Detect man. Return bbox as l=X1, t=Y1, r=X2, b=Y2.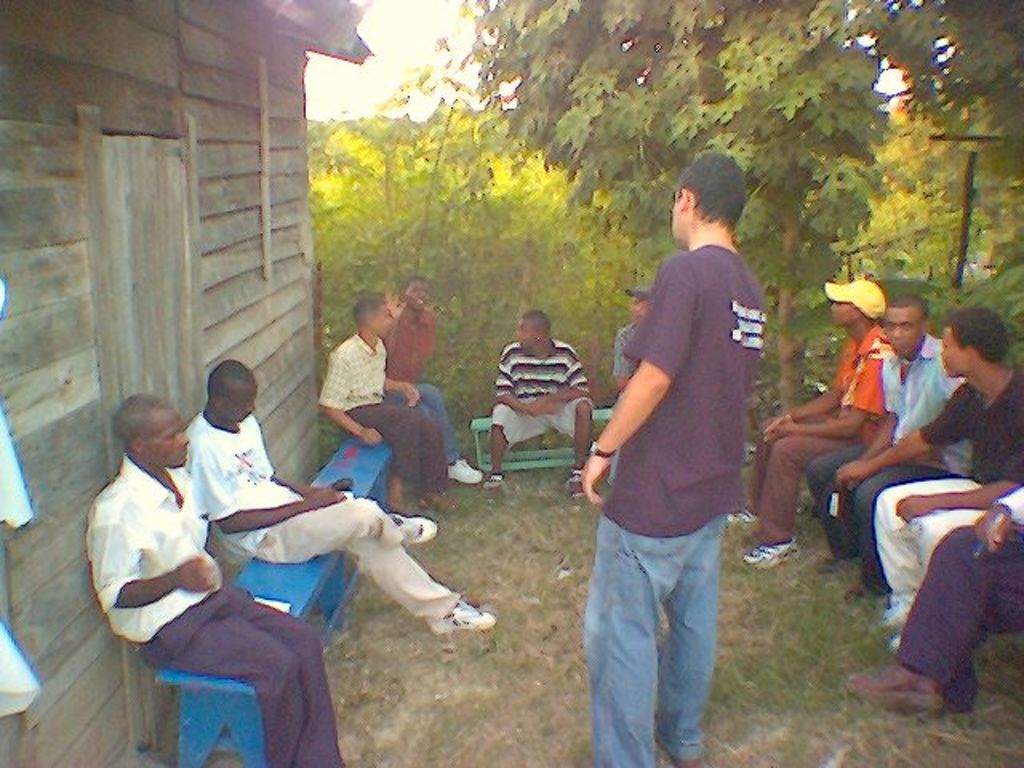
l=176, t=355, r=499, b=642.
